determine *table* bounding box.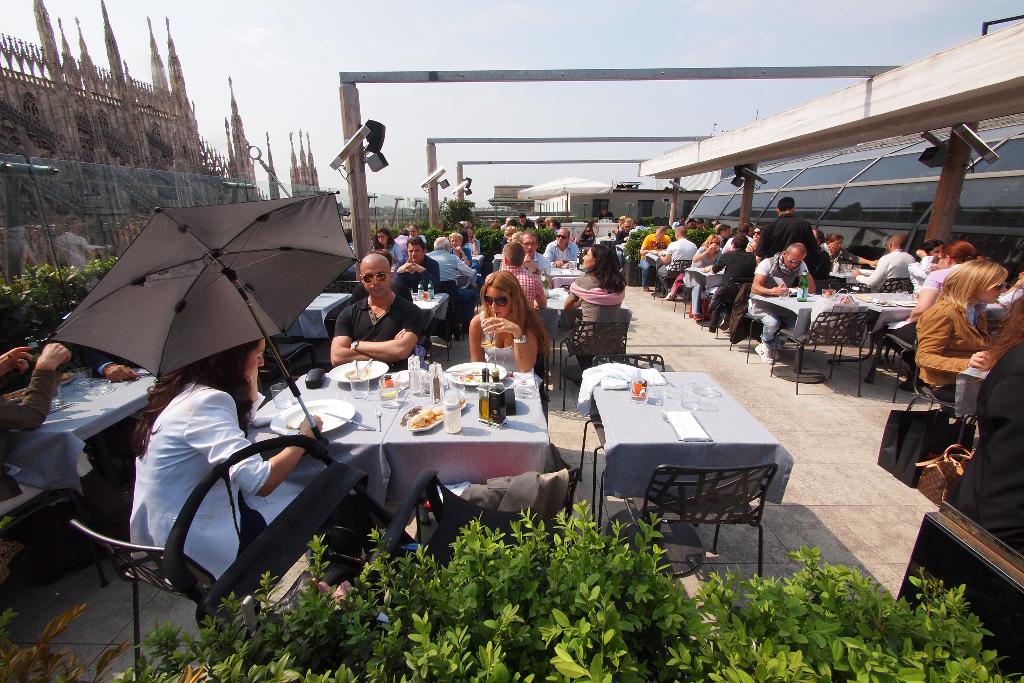
Determined: pyautogui.locateOnScreen(471, 254, 484, 263).
